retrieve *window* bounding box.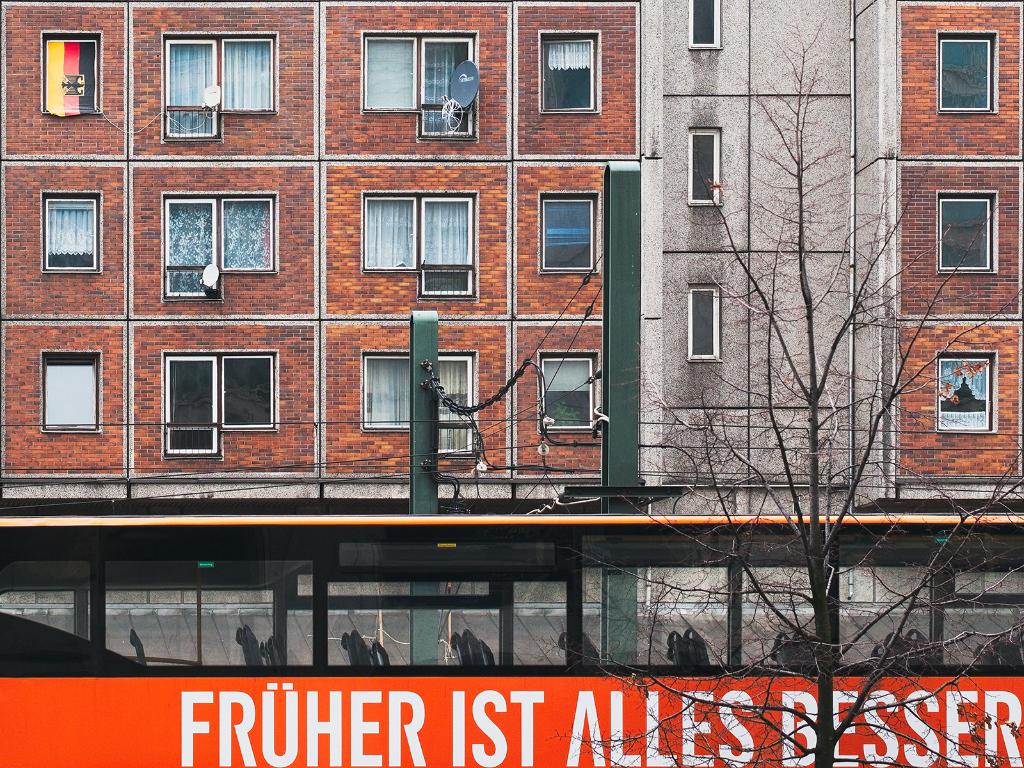
Bounding box: [left=531, top=15, right=609, bottom=126].
